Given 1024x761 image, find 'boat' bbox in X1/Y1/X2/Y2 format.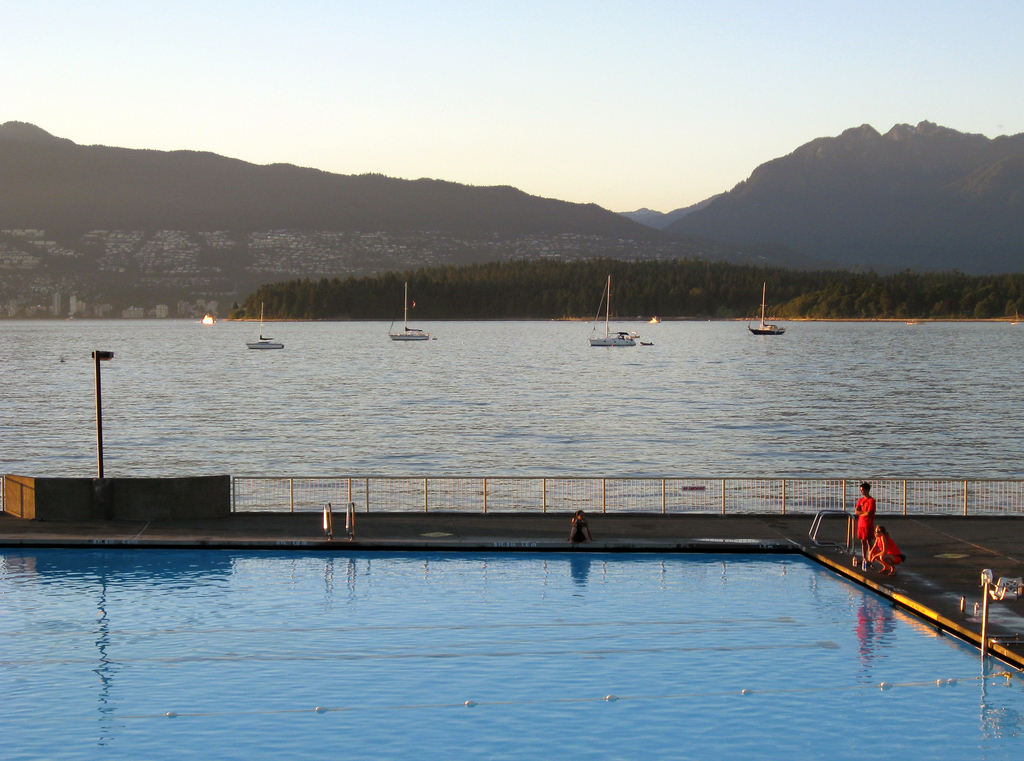
244/303/285/350.
